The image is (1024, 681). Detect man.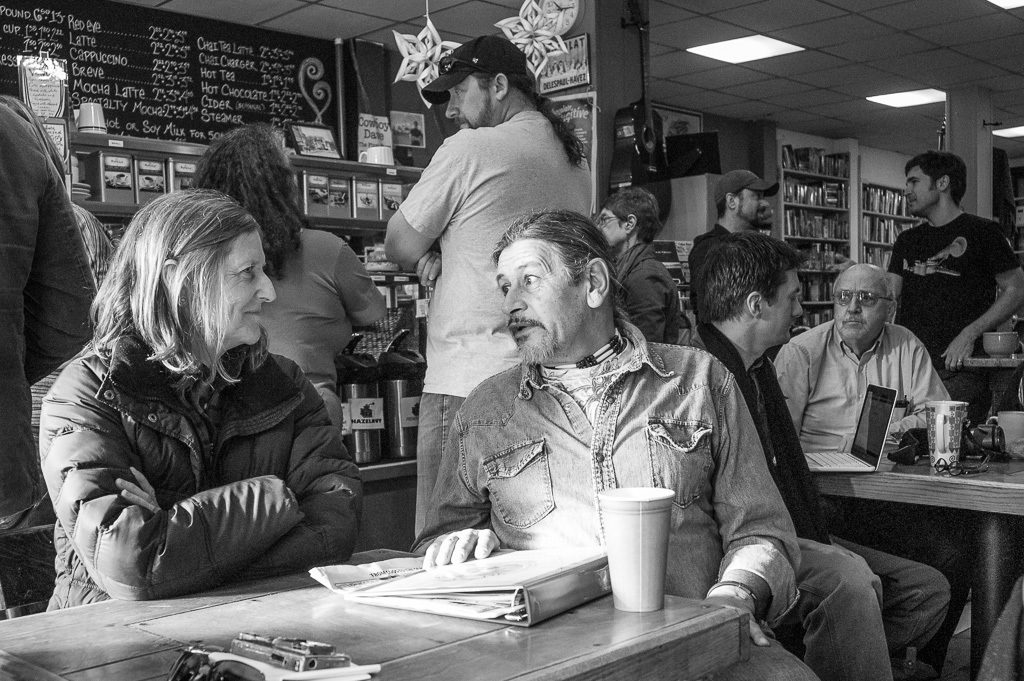
Detection: [682, 233, 957, 680].
